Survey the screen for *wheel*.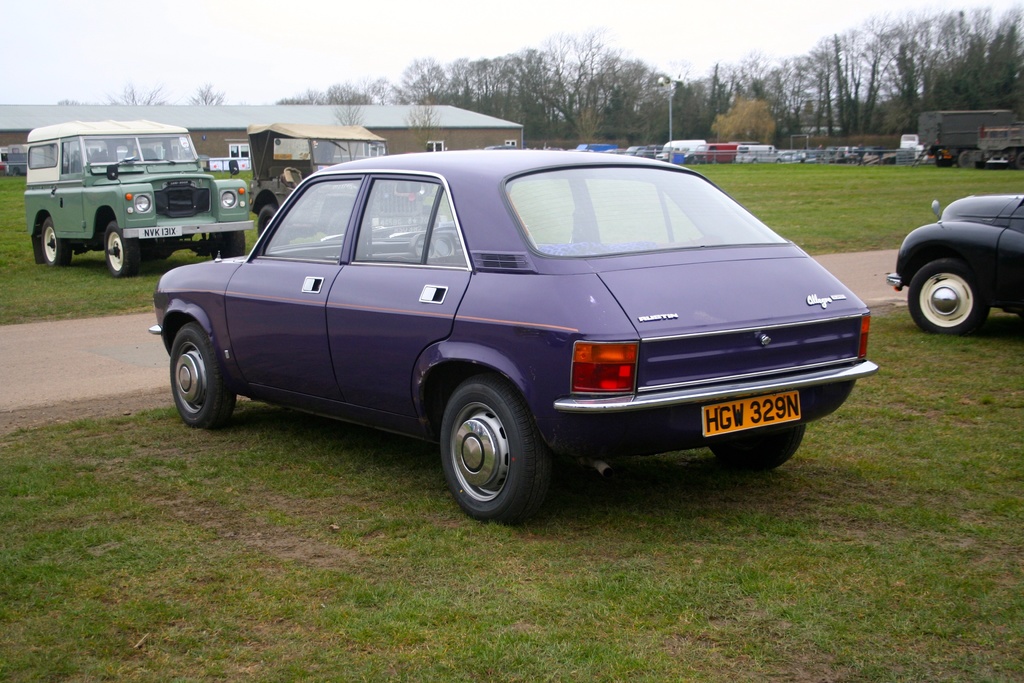
Survey found: [x1=38, y1=222, x2=75, y2=269].
